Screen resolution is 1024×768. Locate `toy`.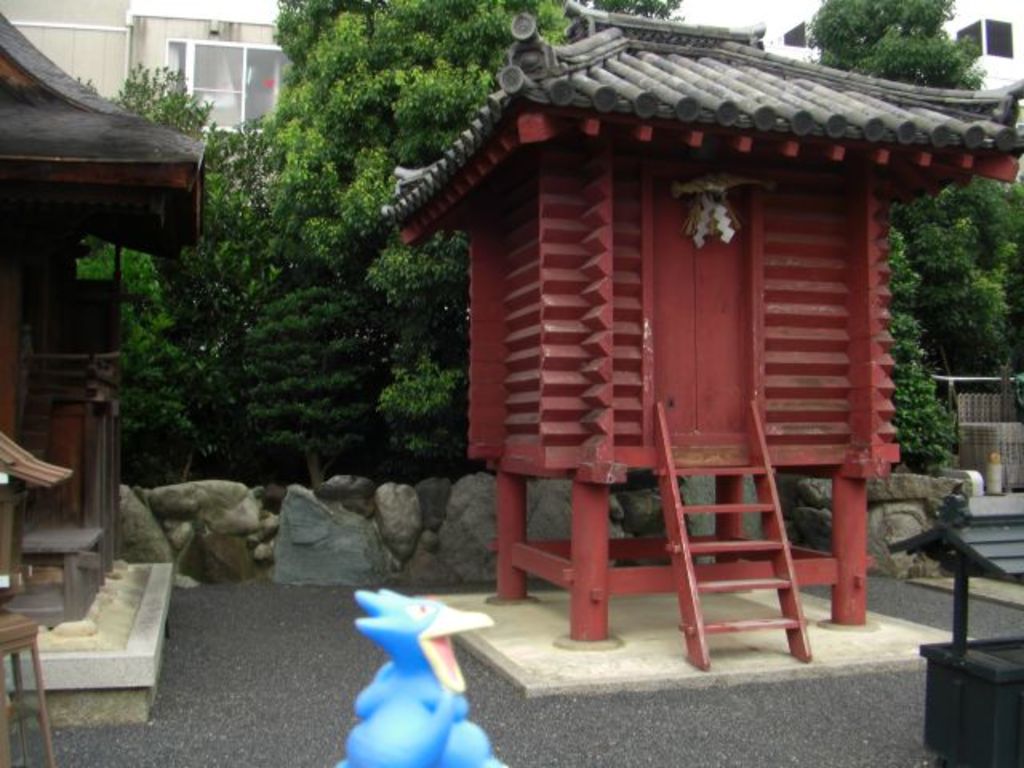
<bbox>317, 584, 531, 766</bbox>.
